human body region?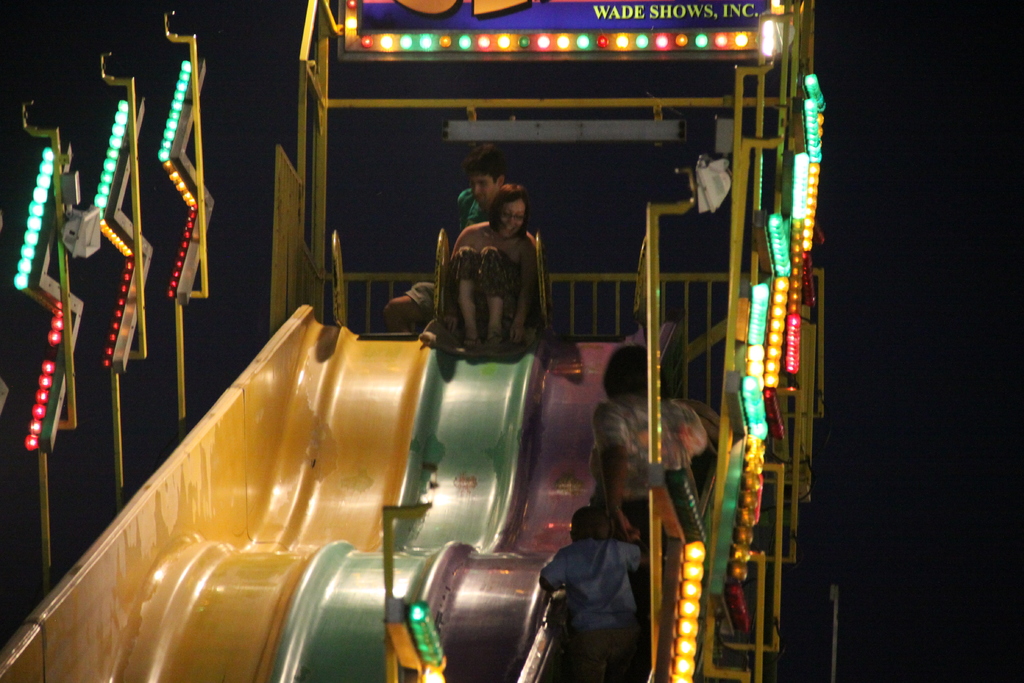
385/190/495/336
